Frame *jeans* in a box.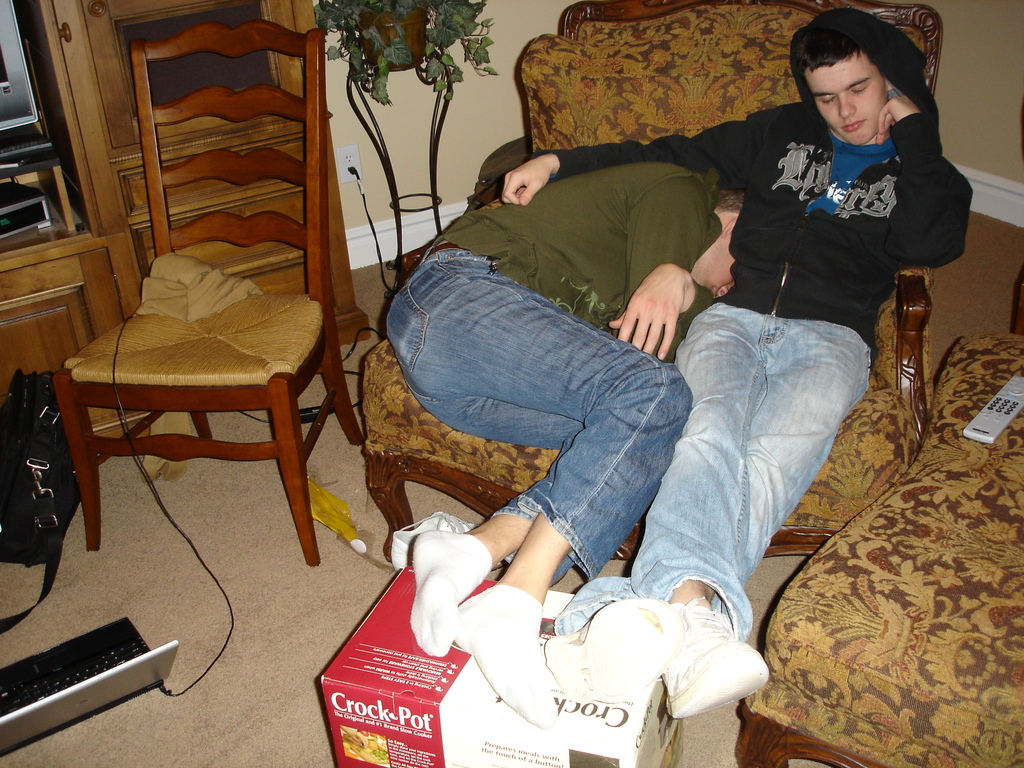
bbox=(564, 298, 872, 638).
